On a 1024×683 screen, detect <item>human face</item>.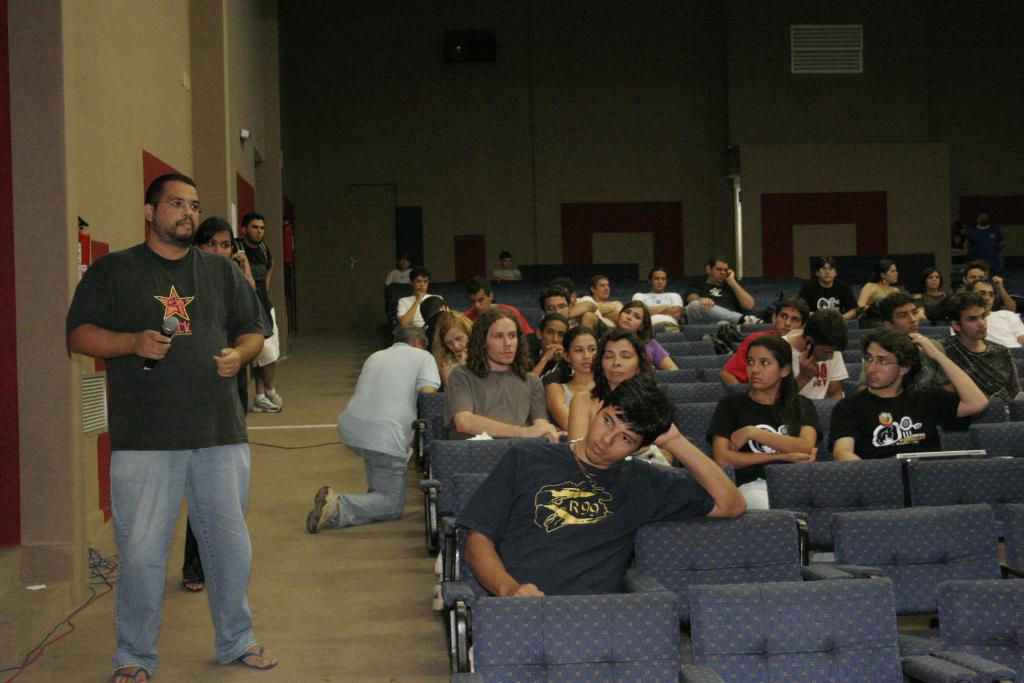
region(154, 182, 201, 241).
